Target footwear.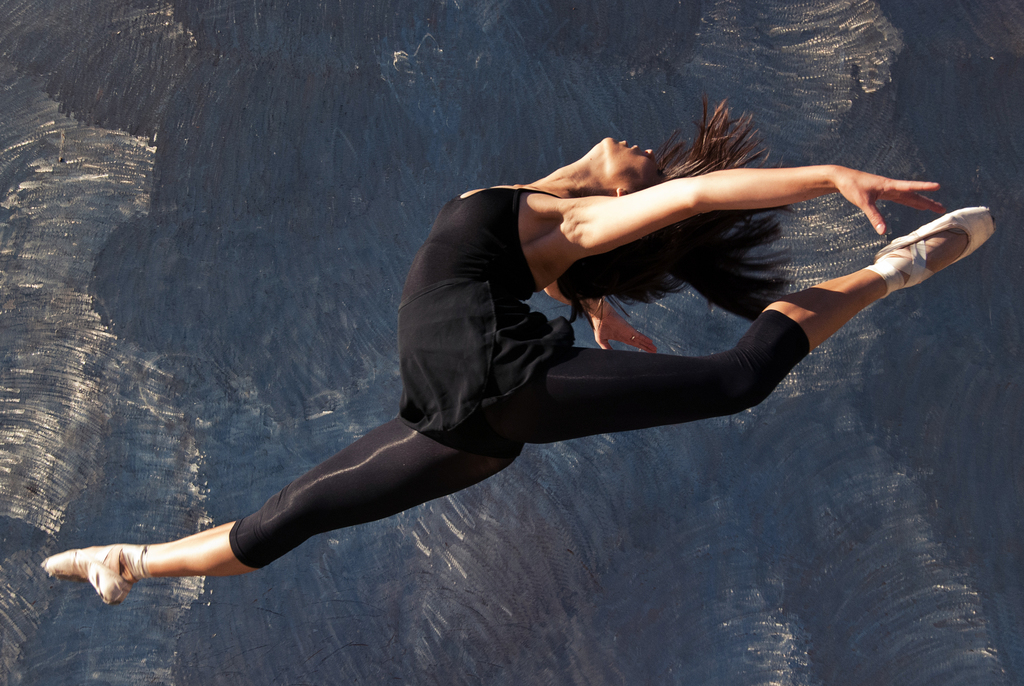
Target region: box(41, 545, 150, 606).
